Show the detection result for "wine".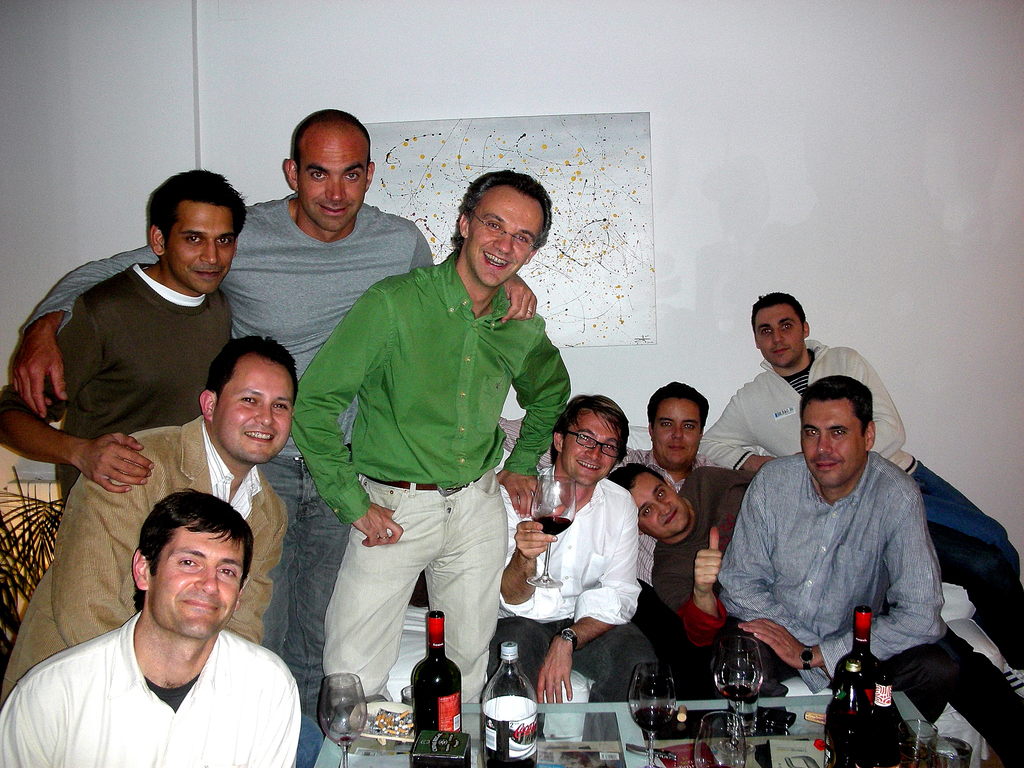
[x1=408, y1=621, x2=465, y2=748].
